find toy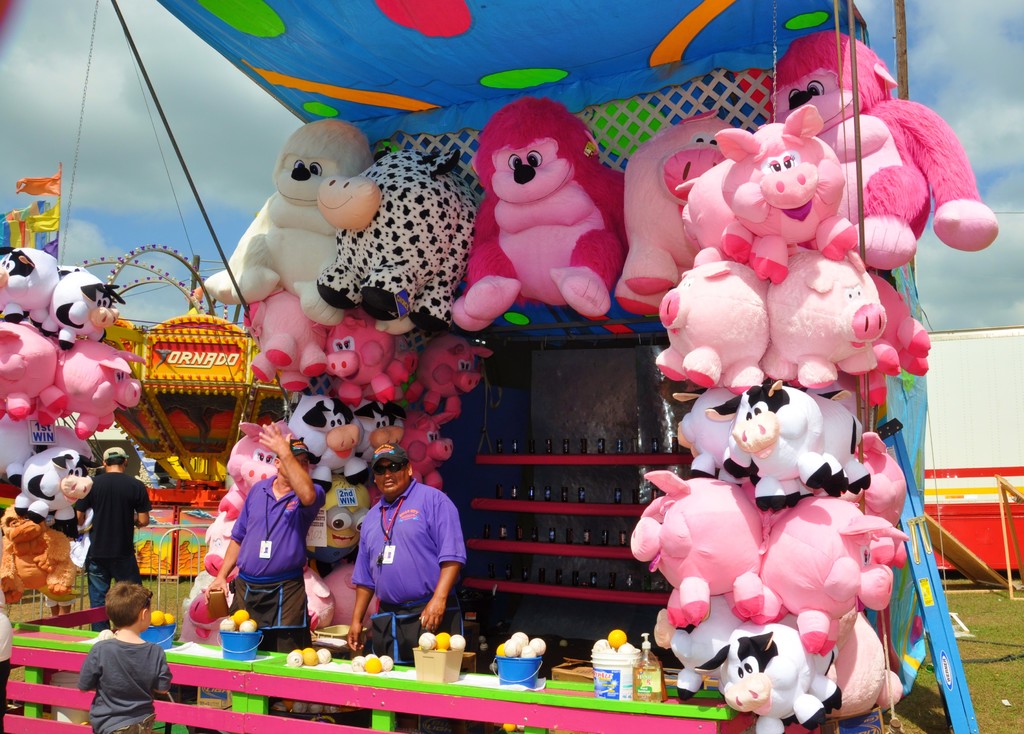
pyautogui.locateOnScreen(450, 96, 623, 332)
